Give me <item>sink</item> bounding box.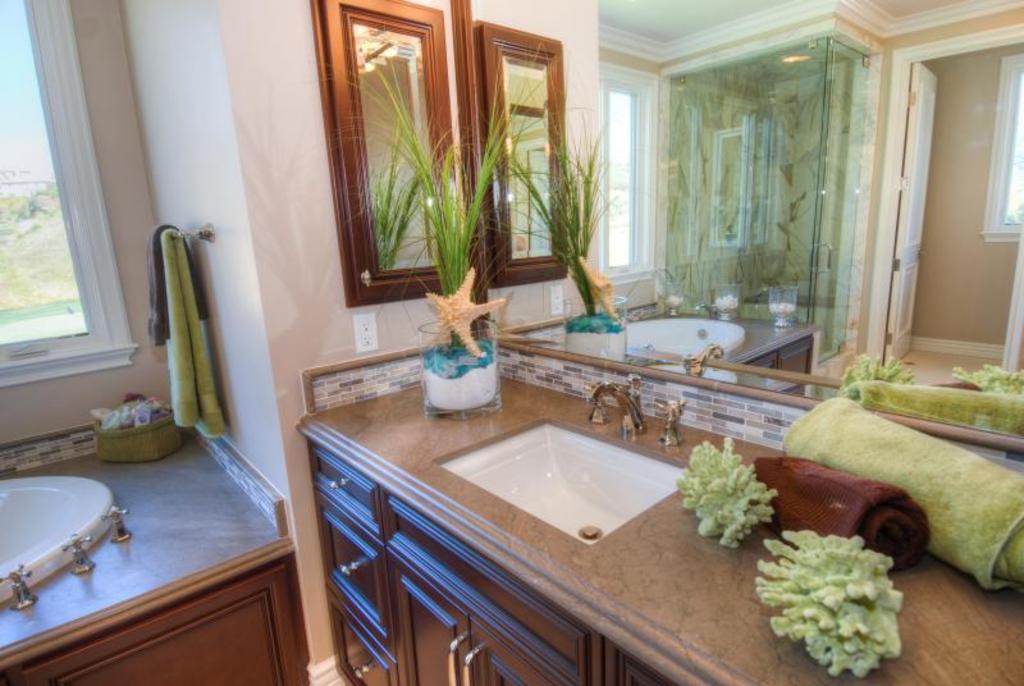
l=434, t=372, r=695, b=546.
